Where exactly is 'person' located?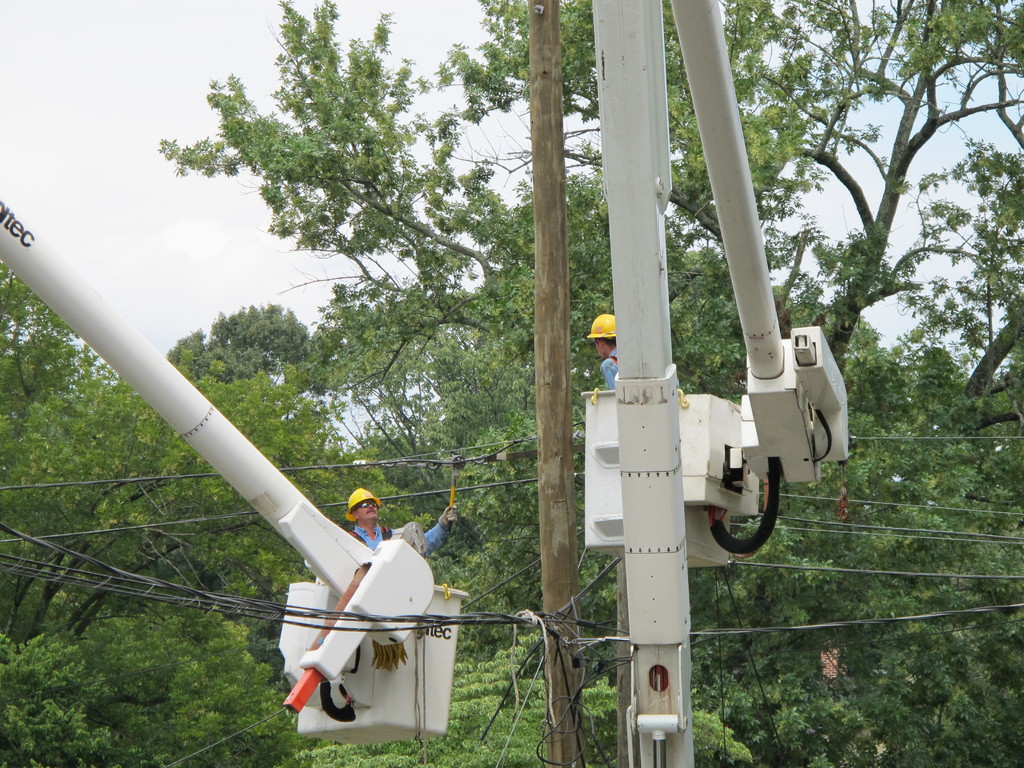
Its bounding box is 349:486:468:559.
